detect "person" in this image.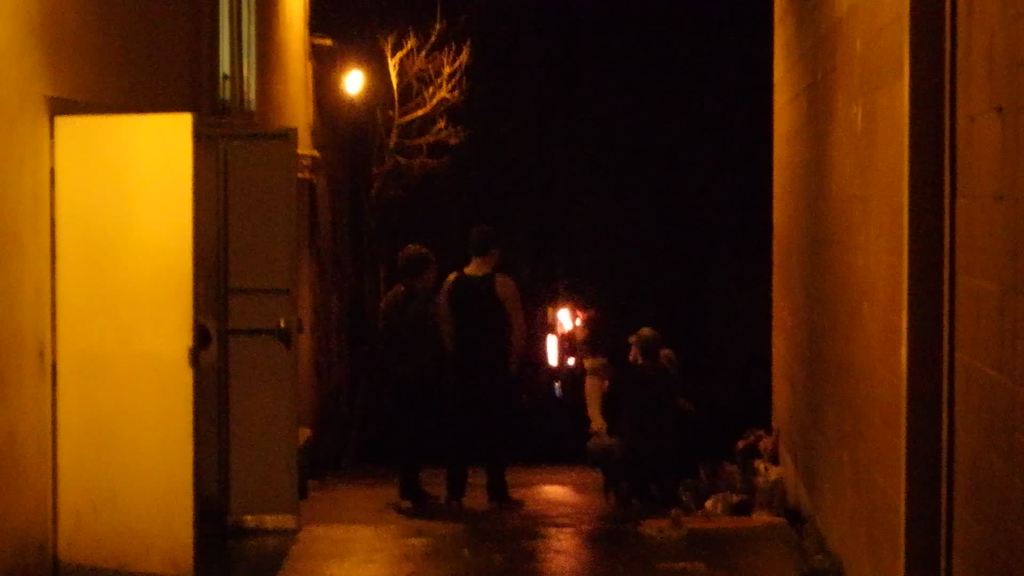
Detection: select_region(384, 241, 449, 503).
